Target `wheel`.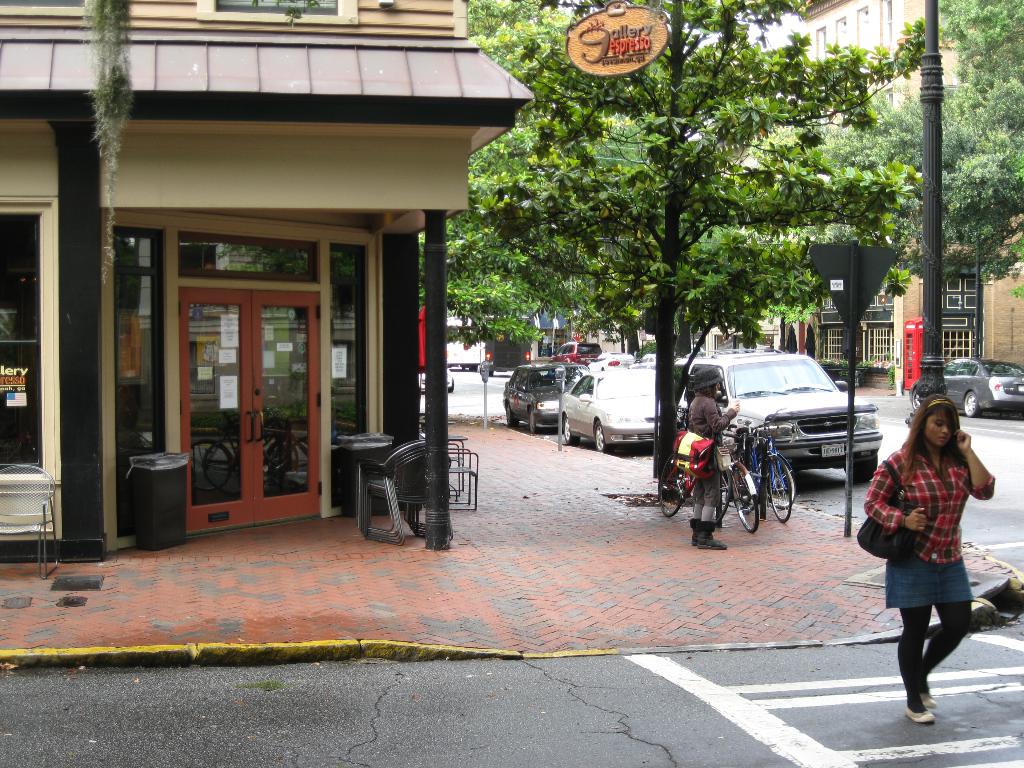
Target region: 955 390 980 421.
